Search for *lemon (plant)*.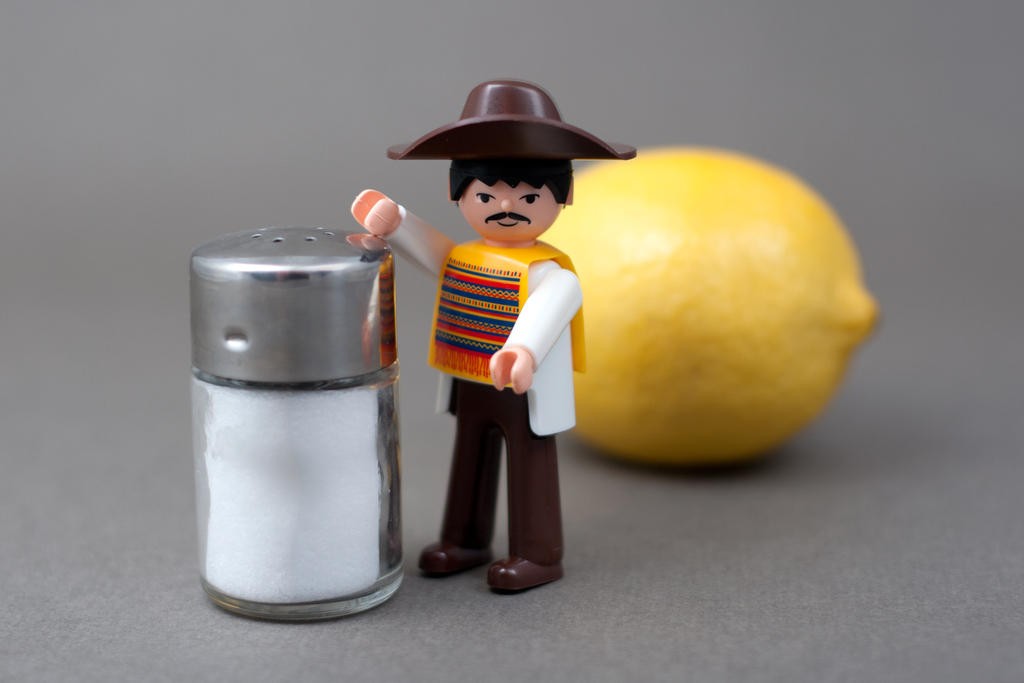
Found at (left=534, top=142, right=877, bottom=465).
